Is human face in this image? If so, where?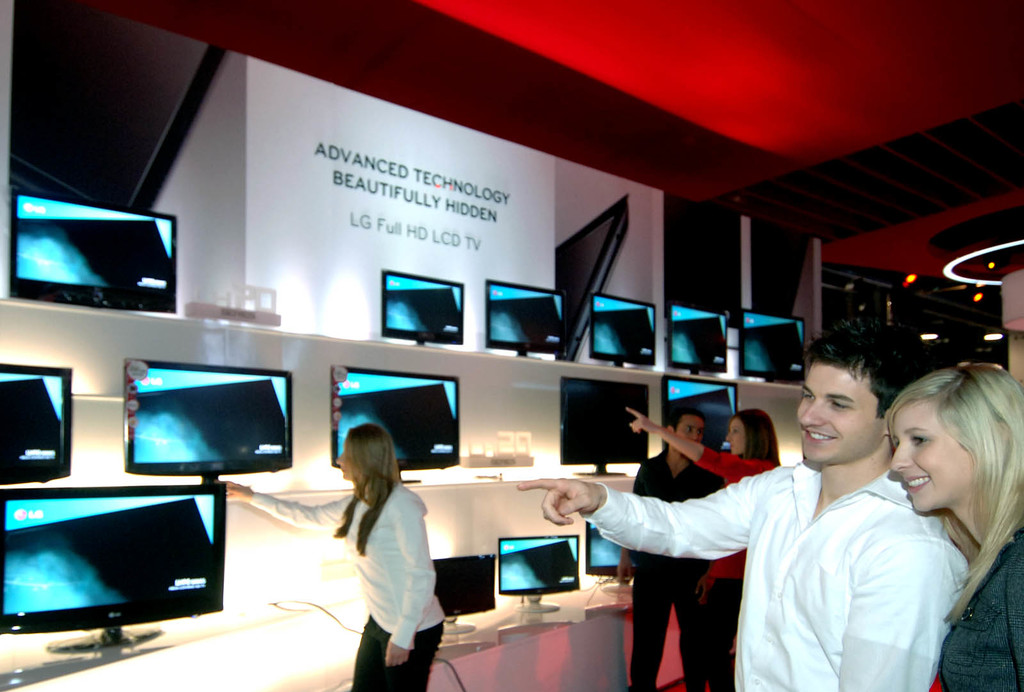
Yes, at <bbox>335, 443, 351, 476</bbox>.
